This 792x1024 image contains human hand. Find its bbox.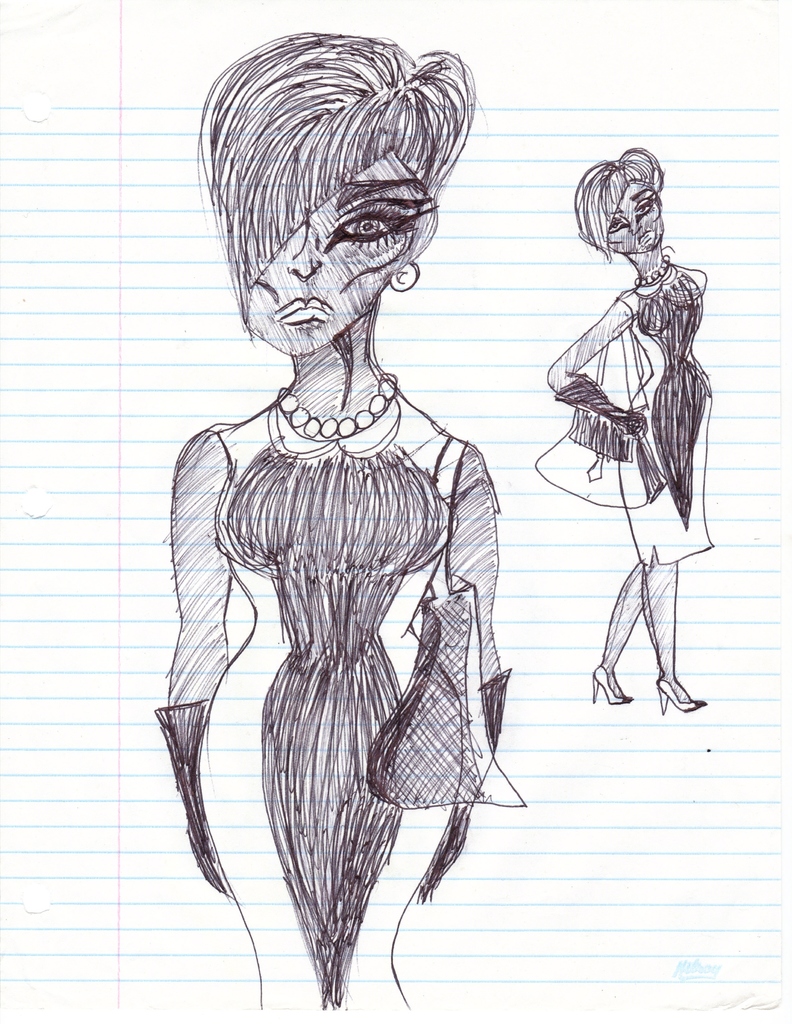
BBox(621, 402, 649, 440).
